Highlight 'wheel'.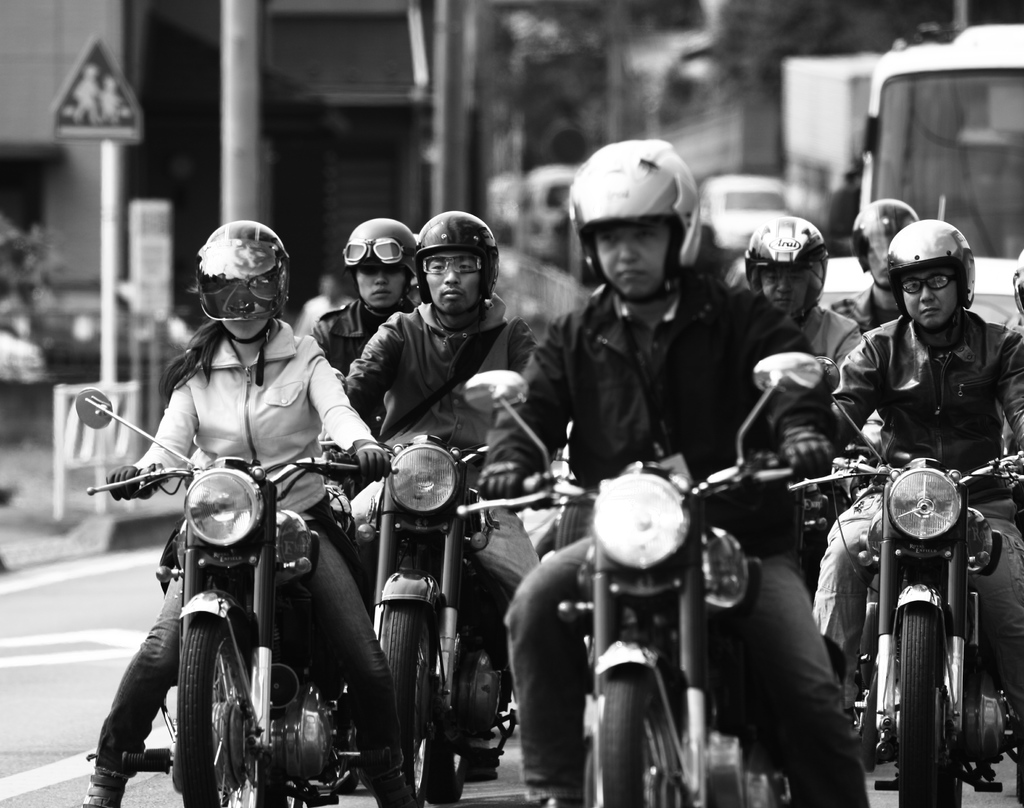
Highlighted region: 432, 716, 468, 805.
